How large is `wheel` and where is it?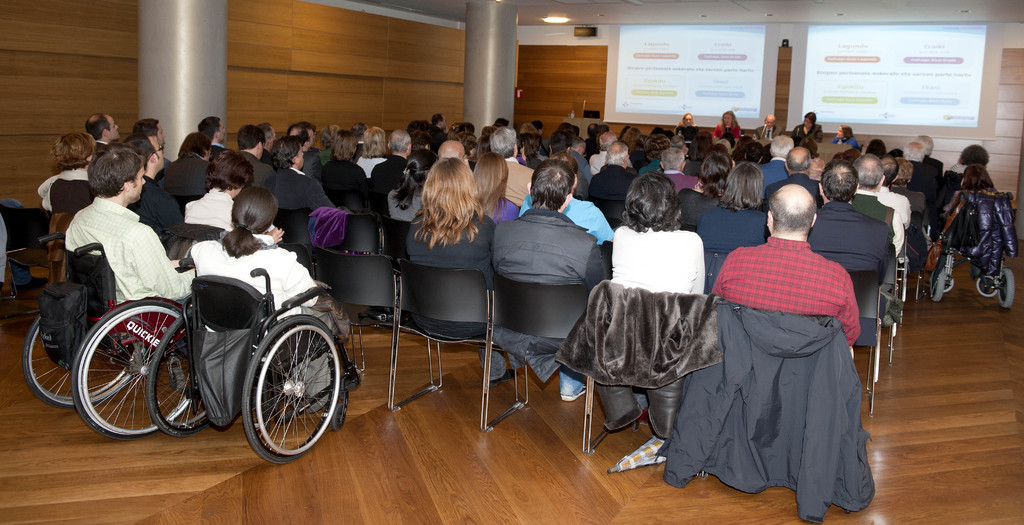
Bounding box: {"left": 25, "top": 300, "right": 140, "bottom": 408}.
